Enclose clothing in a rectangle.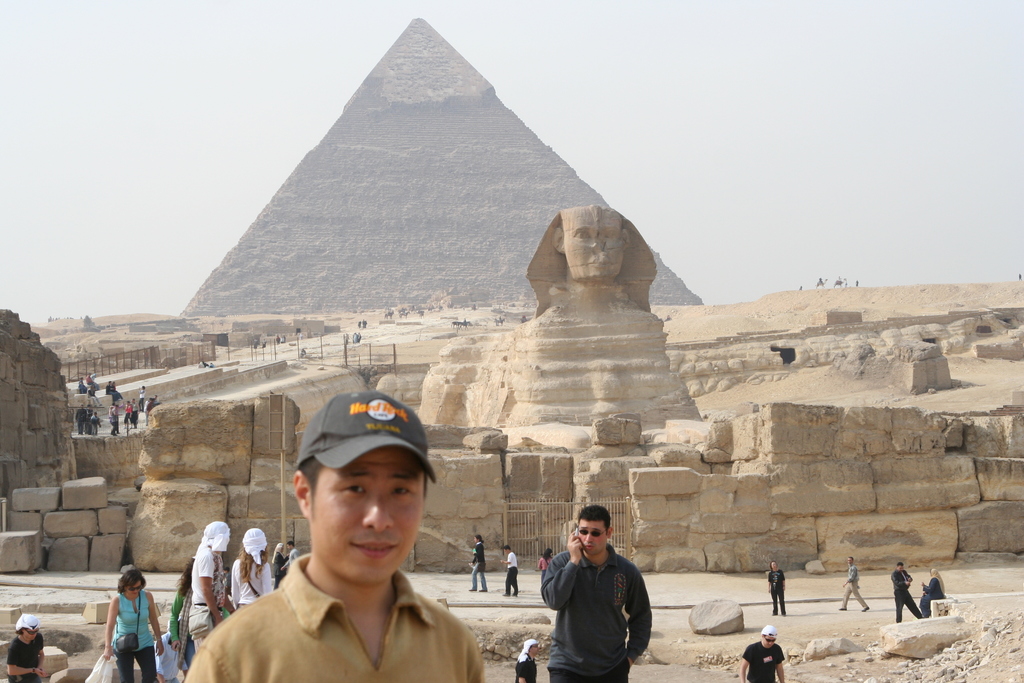
pyautogui.locateOnScreen(6, 630, 41, 682).
